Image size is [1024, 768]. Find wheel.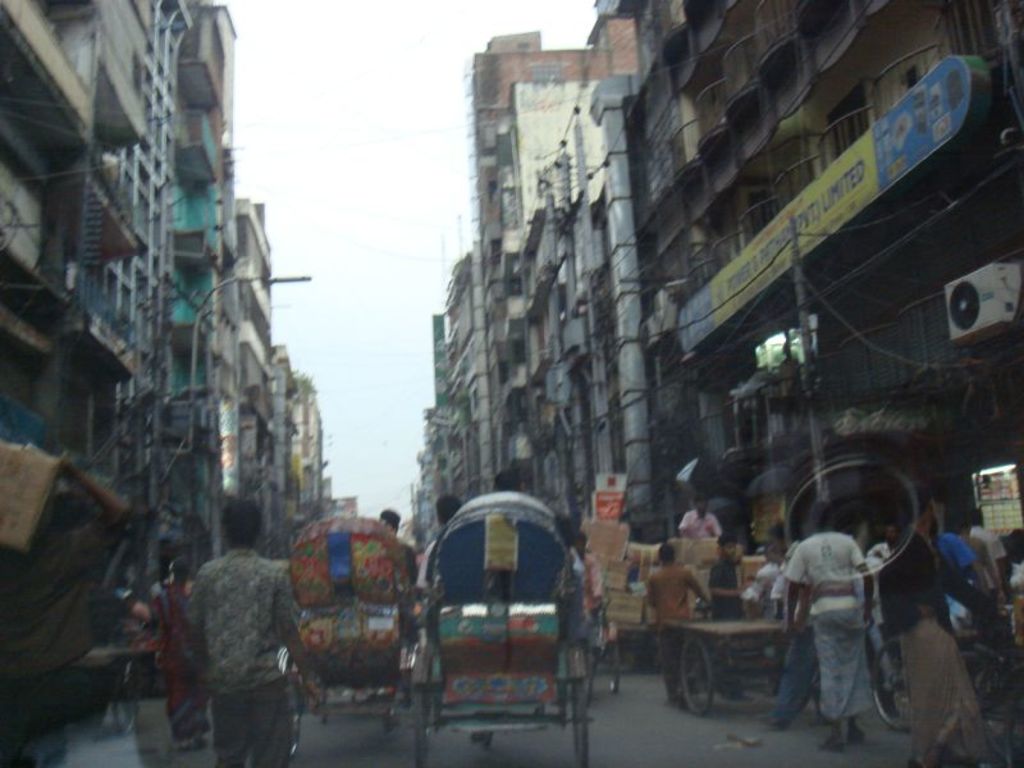
680:637:713:716.
